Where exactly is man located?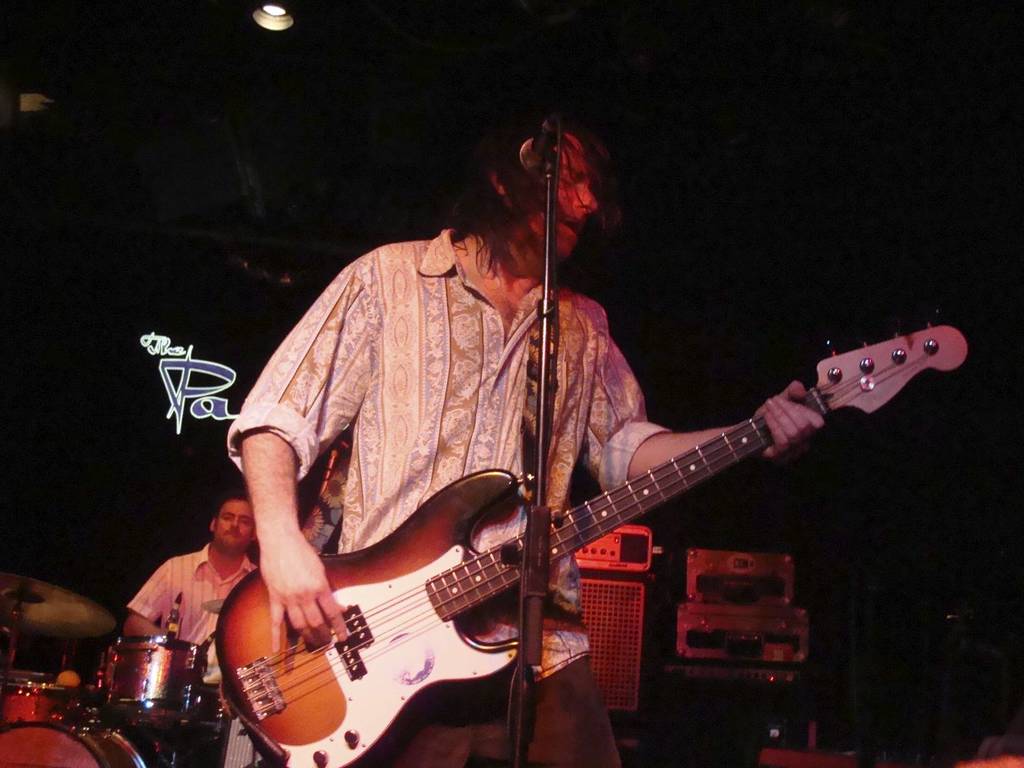
Its bounding box is detection(126, 499, 280, 735).
